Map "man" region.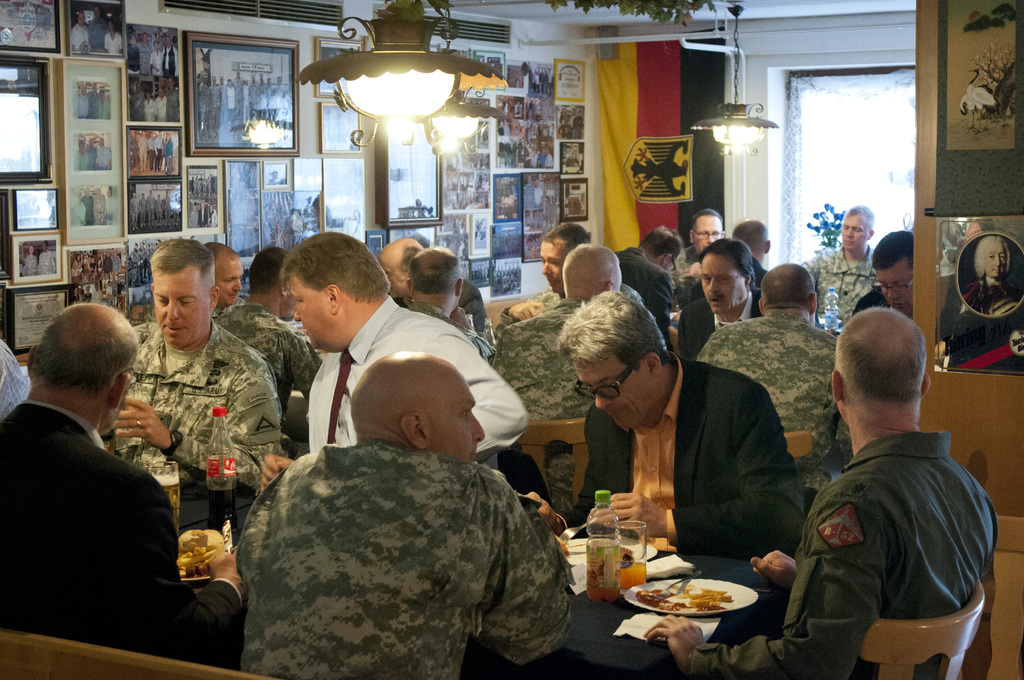
Mapped to (777, 253, 1005, 679).
